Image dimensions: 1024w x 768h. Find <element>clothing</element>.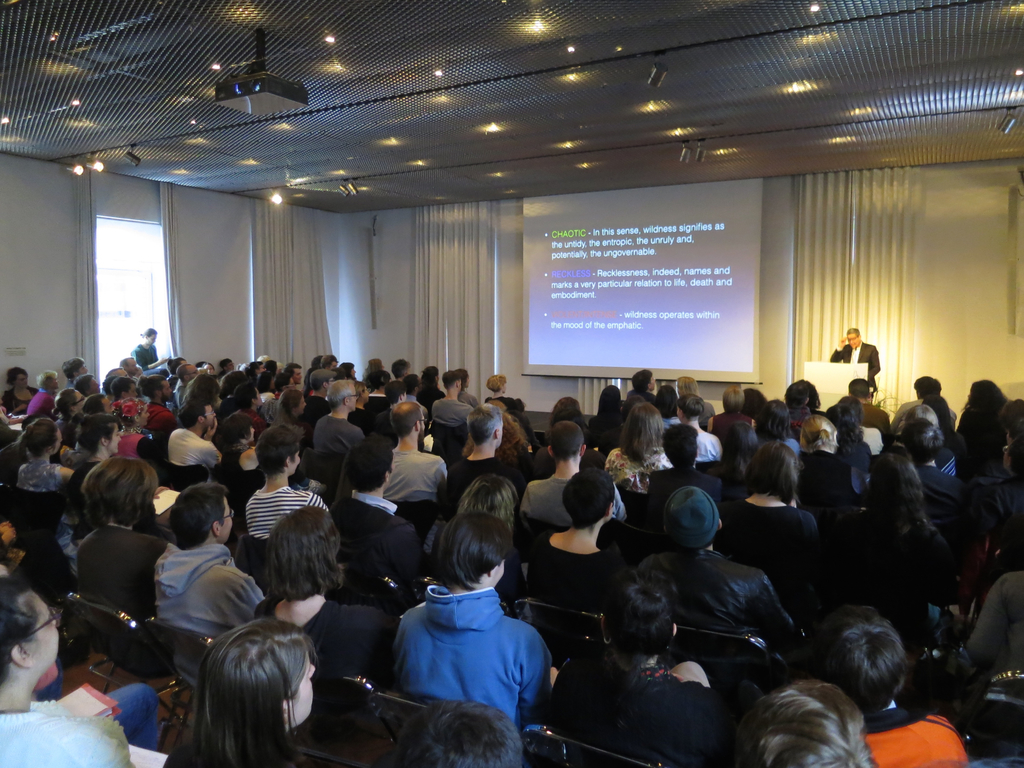
[x1=262, y1=392, x2=280, y2=401].
